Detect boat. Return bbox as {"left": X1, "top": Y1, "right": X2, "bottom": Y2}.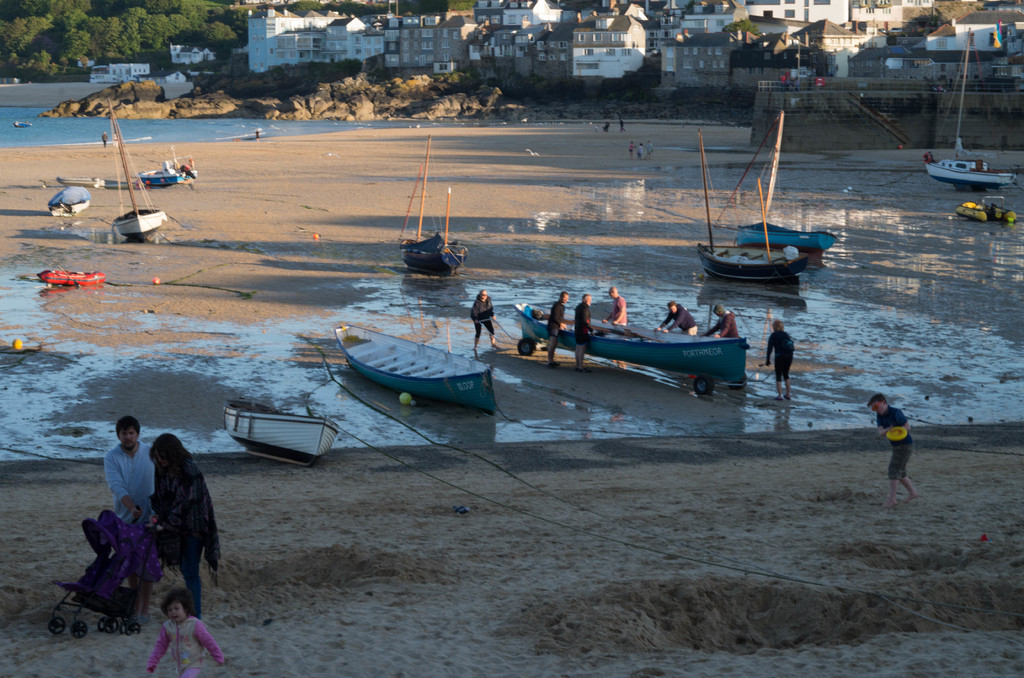
{"left": 223, "top": 398, "right": 337, "bottom": 467}.
